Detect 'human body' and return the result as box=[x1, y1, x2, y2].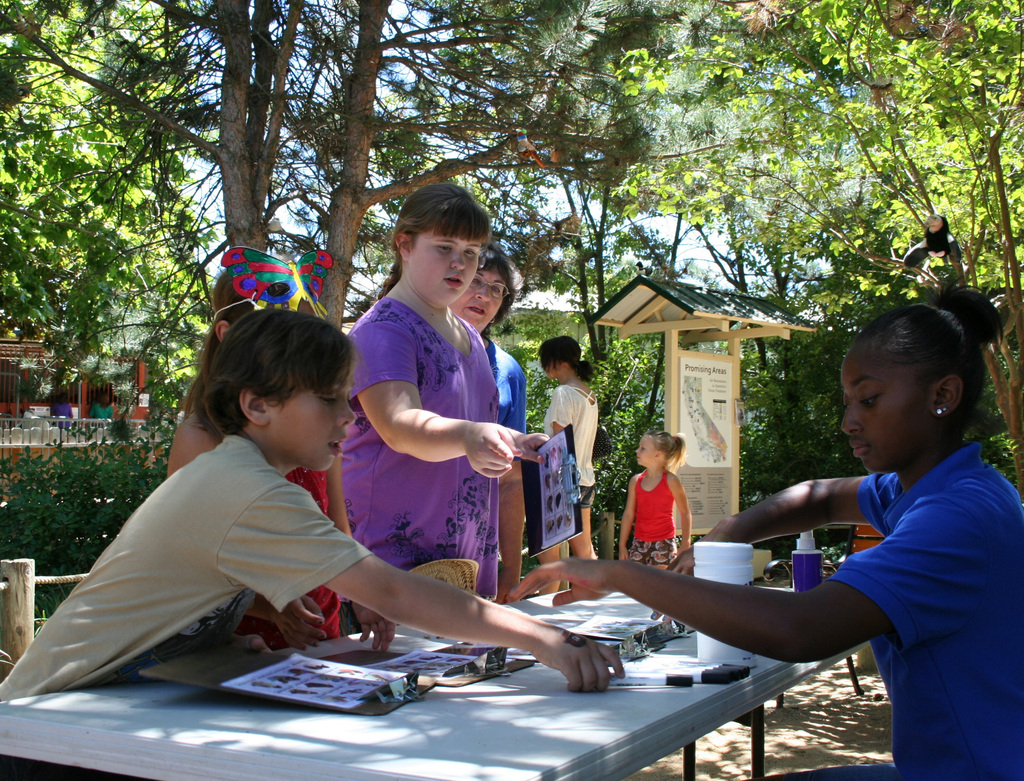
box=[69, 321, 538, 739].
